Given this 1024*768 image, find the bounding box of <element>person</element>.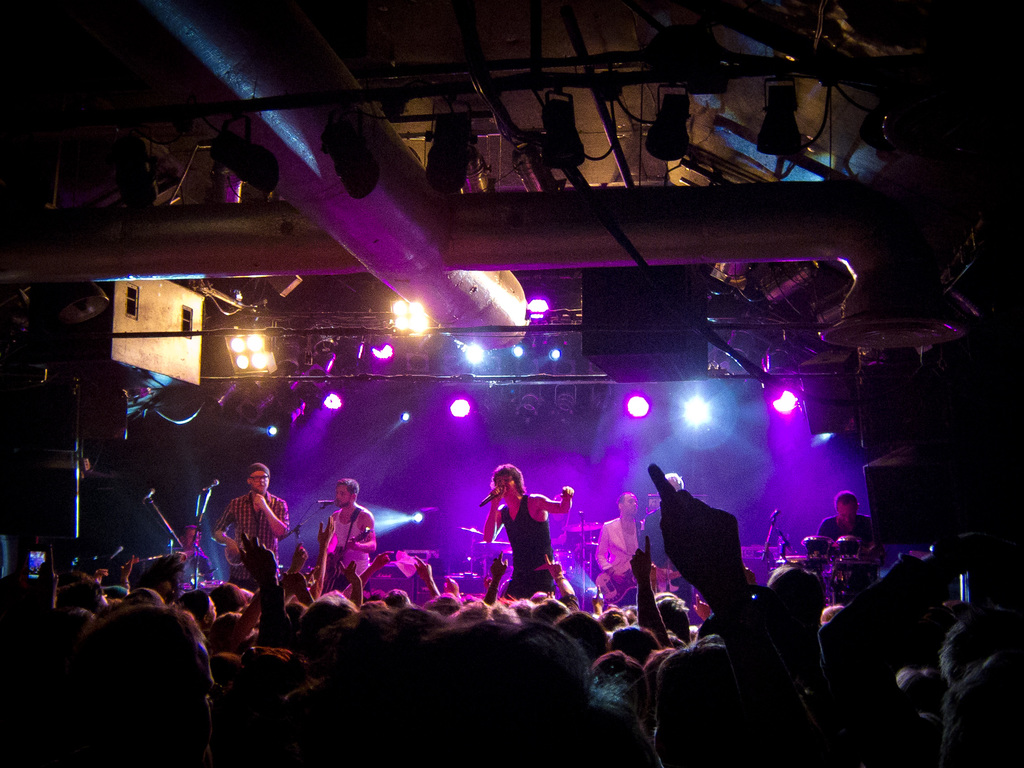
(484, 461, 572, 601).
